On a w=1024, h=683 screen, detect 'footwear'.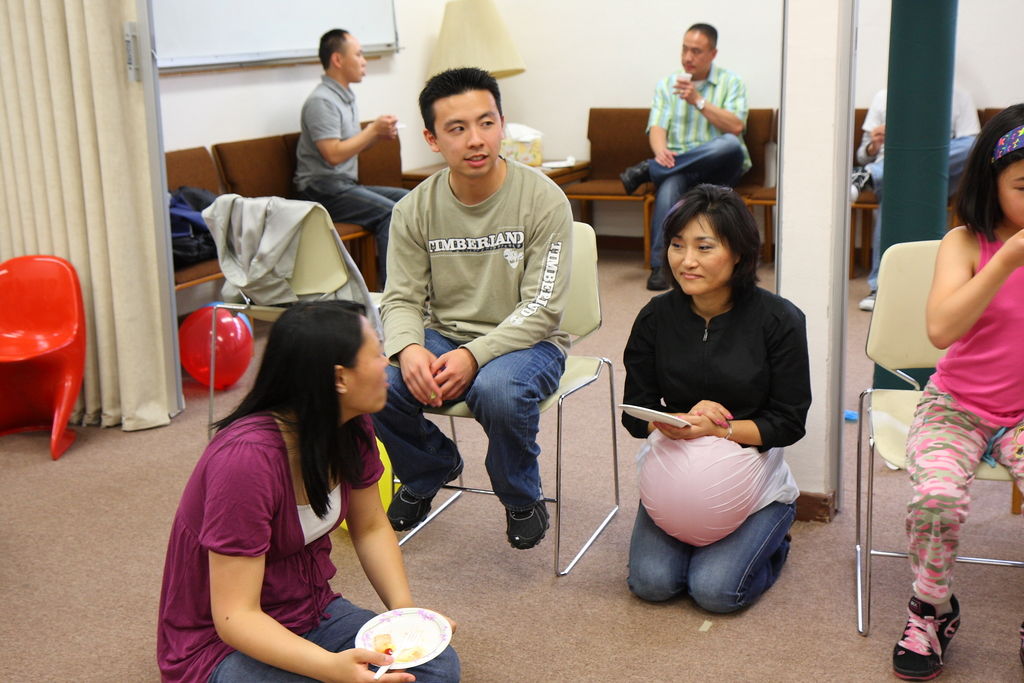
bbox(645, 269, 669, 293).
